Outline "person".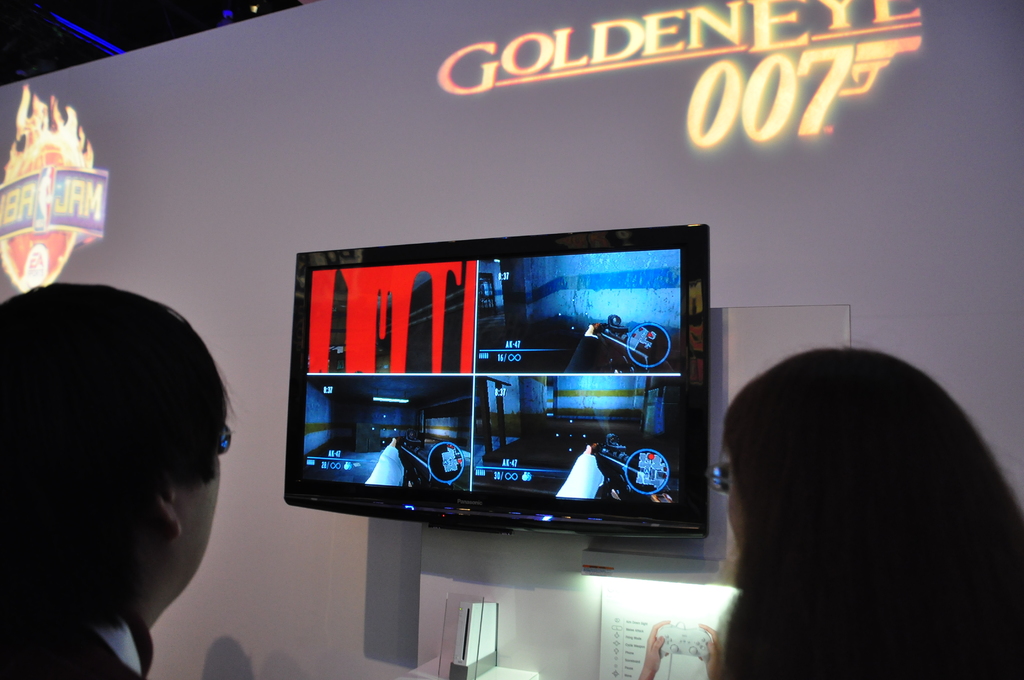
Outline: [687,344,1023,679].
